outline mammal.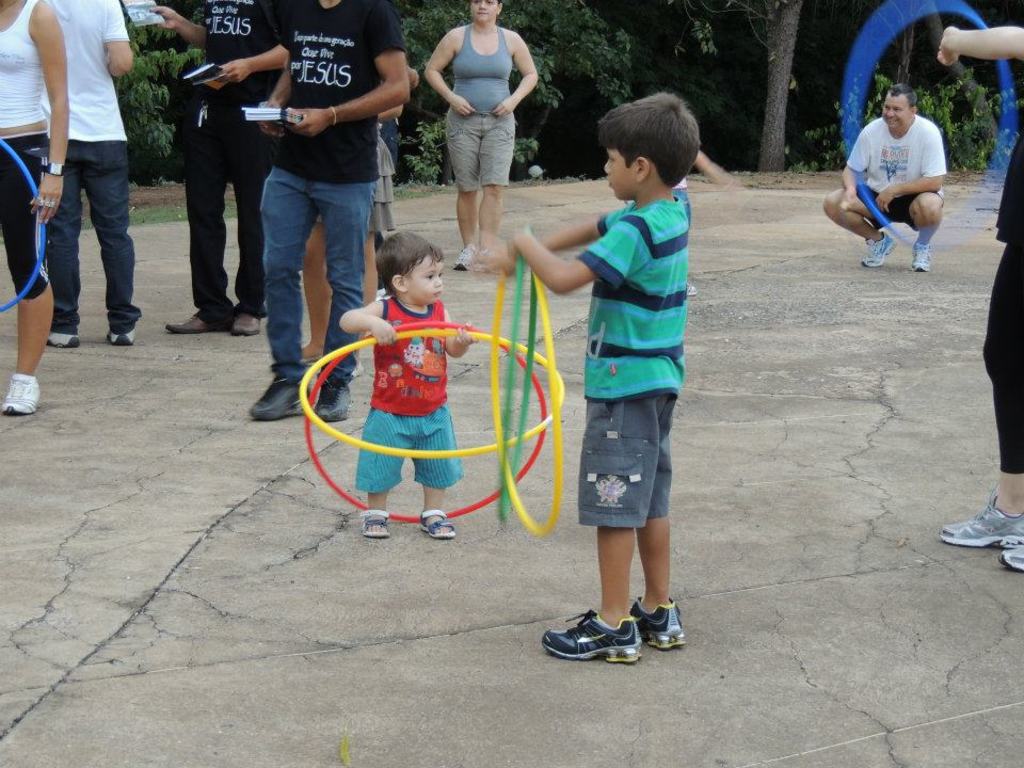
Outline: locate(151, 0, 293, 343).
